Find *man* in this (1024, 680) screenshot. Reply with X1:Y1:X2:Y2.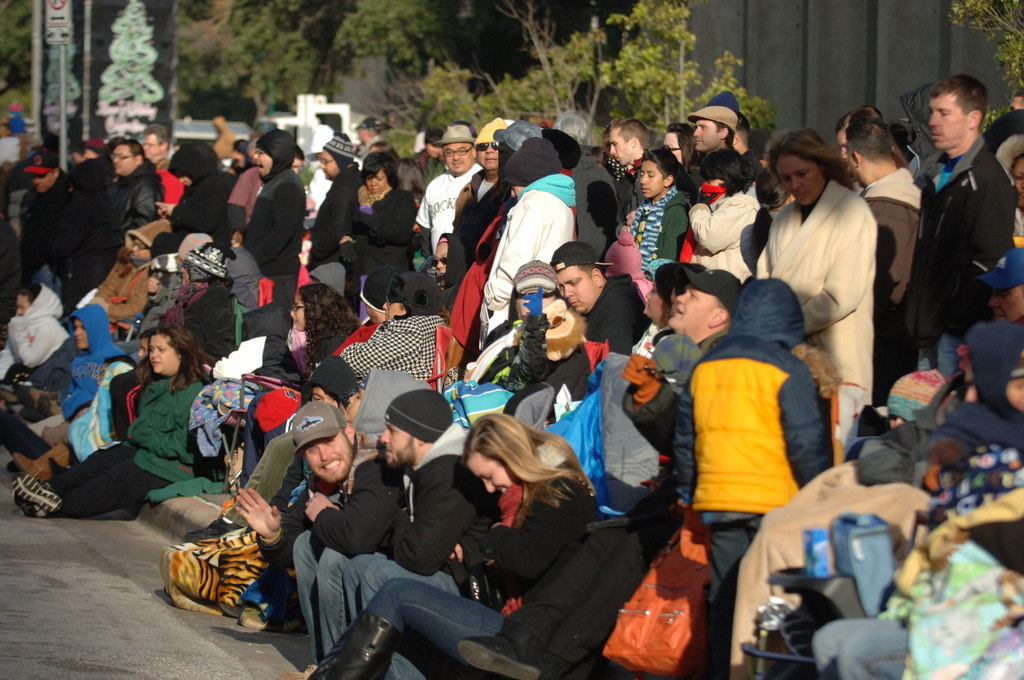
243:127:303:313.
